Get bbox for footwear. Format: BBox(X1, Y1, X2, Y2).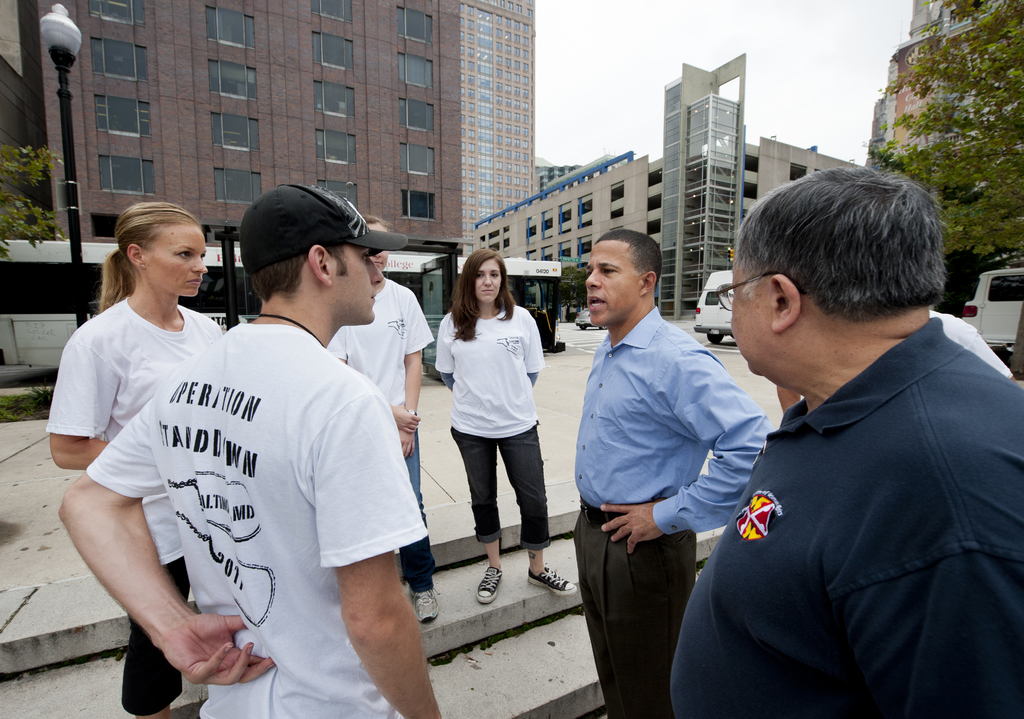
BBox(527, 558, 577, 599).
